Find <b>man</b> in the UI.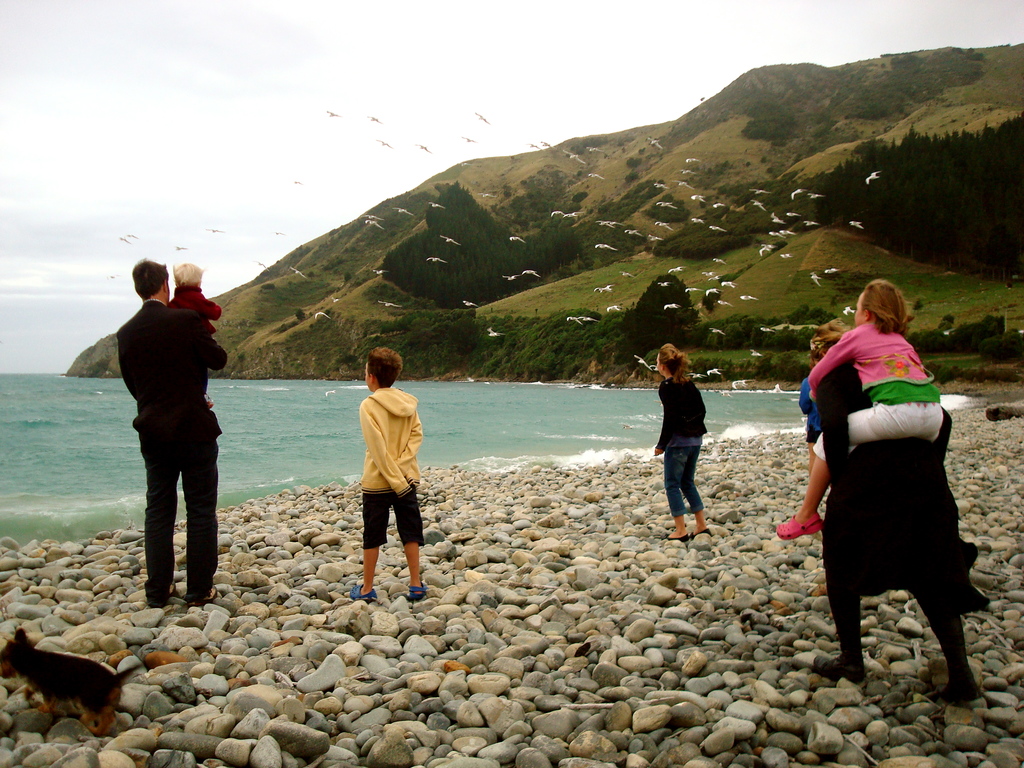
UI element at [107, 254, 228, 621].
